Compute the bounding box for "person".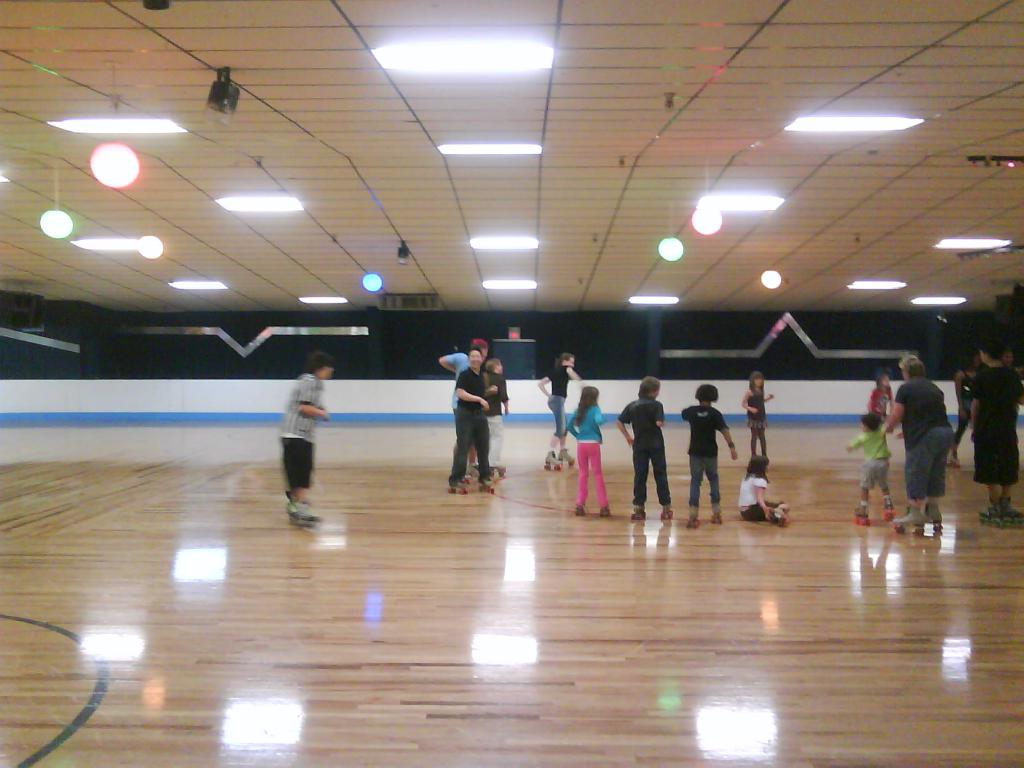
box(566, 383, 607, 515).
